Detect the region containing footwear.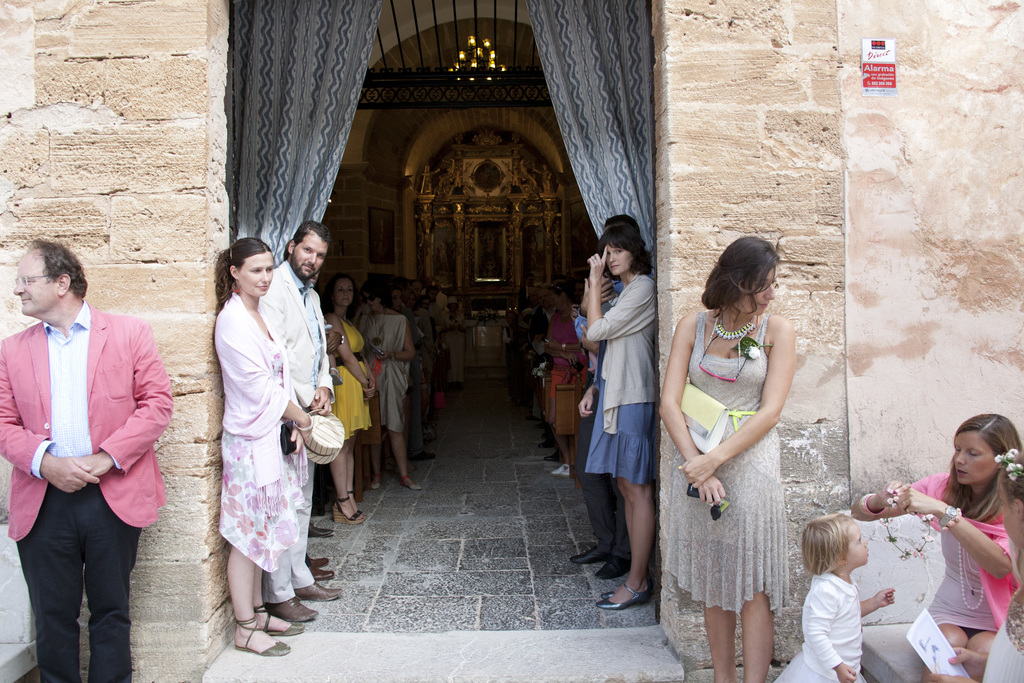
box=[330, 499, 365, 527].
